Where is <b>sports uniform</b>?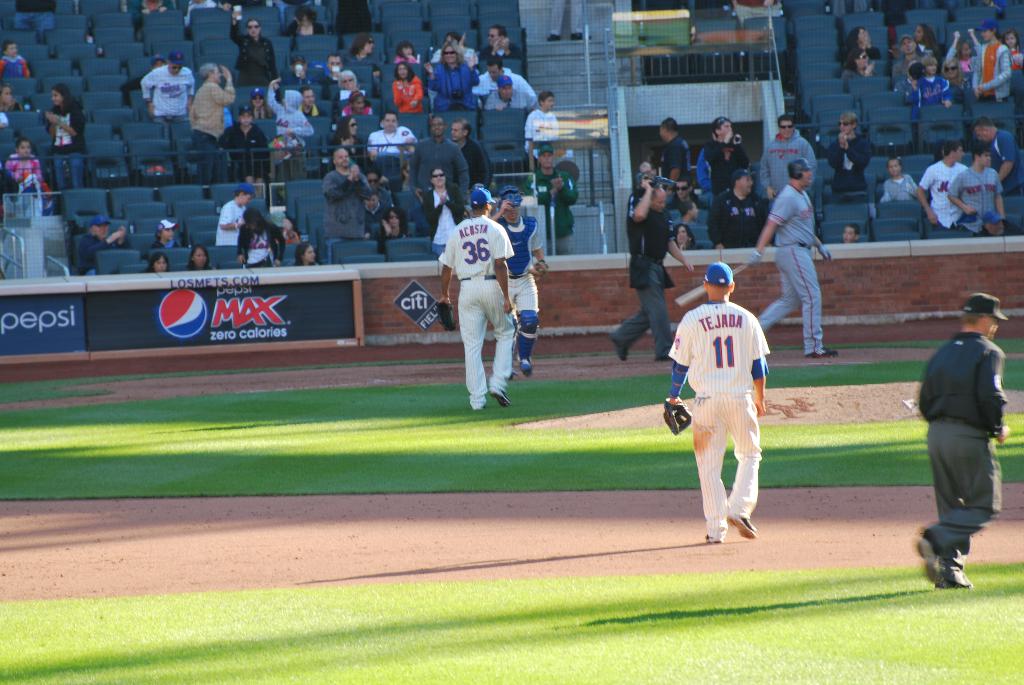
{"left": 438, "top": 185, "right": 521, "bottom": 410}.
